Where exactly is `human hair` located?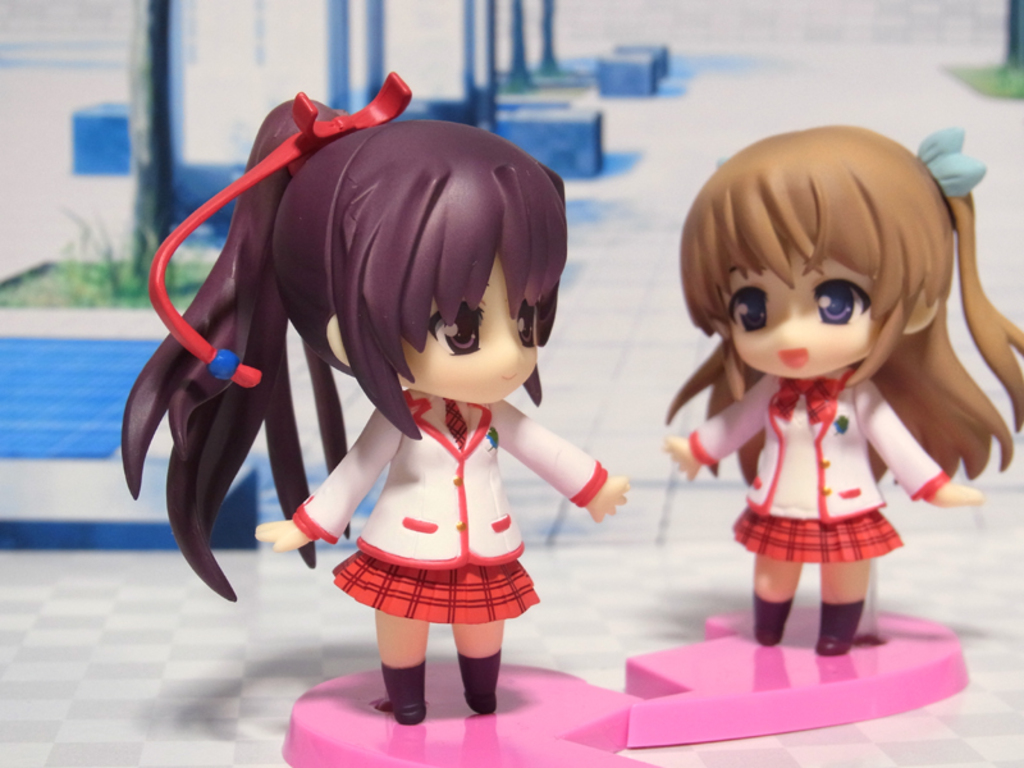
Its bounding box is [119,96,571,604].
